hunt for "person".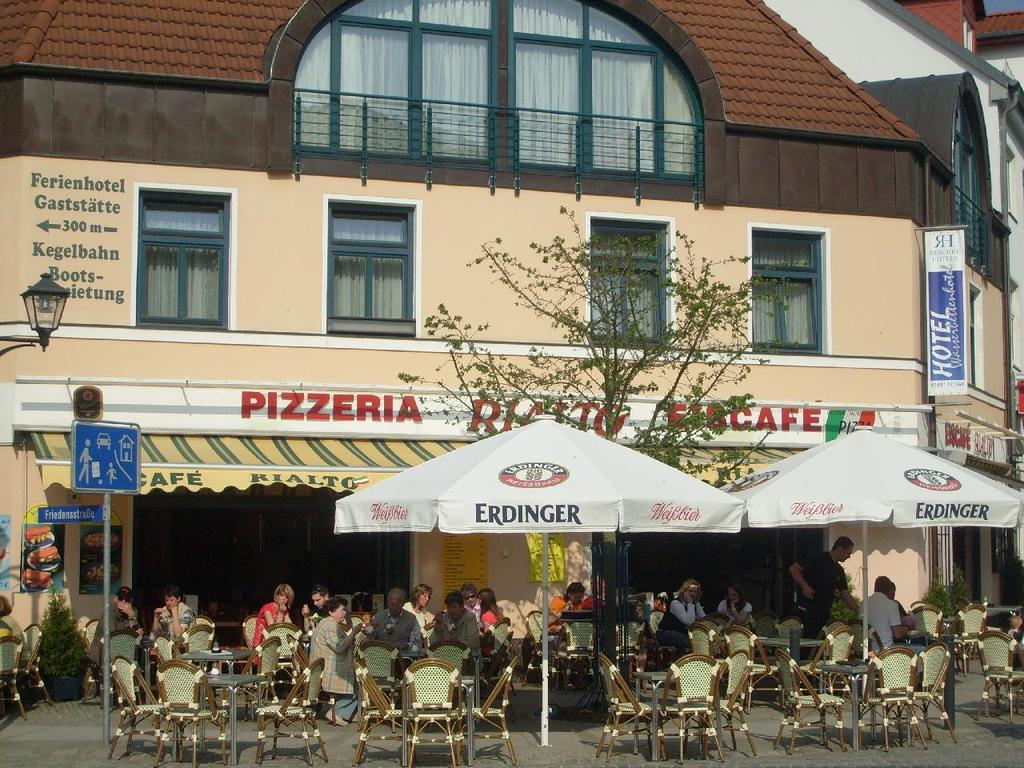
Hunted down at [left=1006, top=614, right=1023, bottom=646].
